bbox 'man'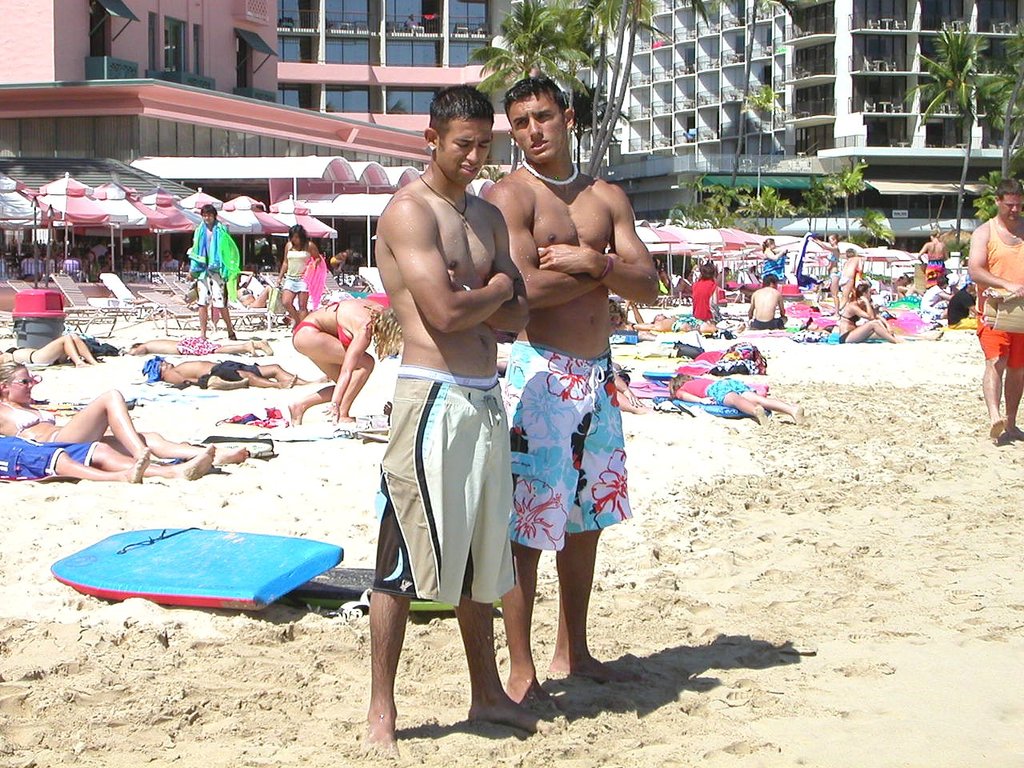
detection(693, 266, 726, 320)
